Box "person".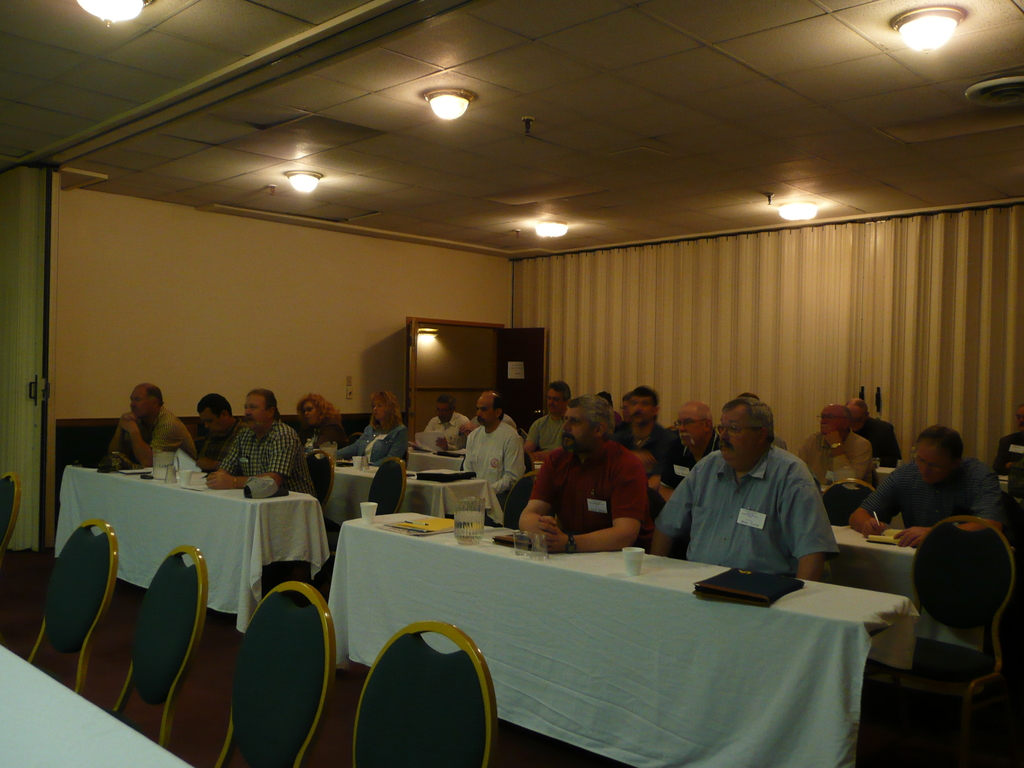
crop(660, 388, 842, 605).
